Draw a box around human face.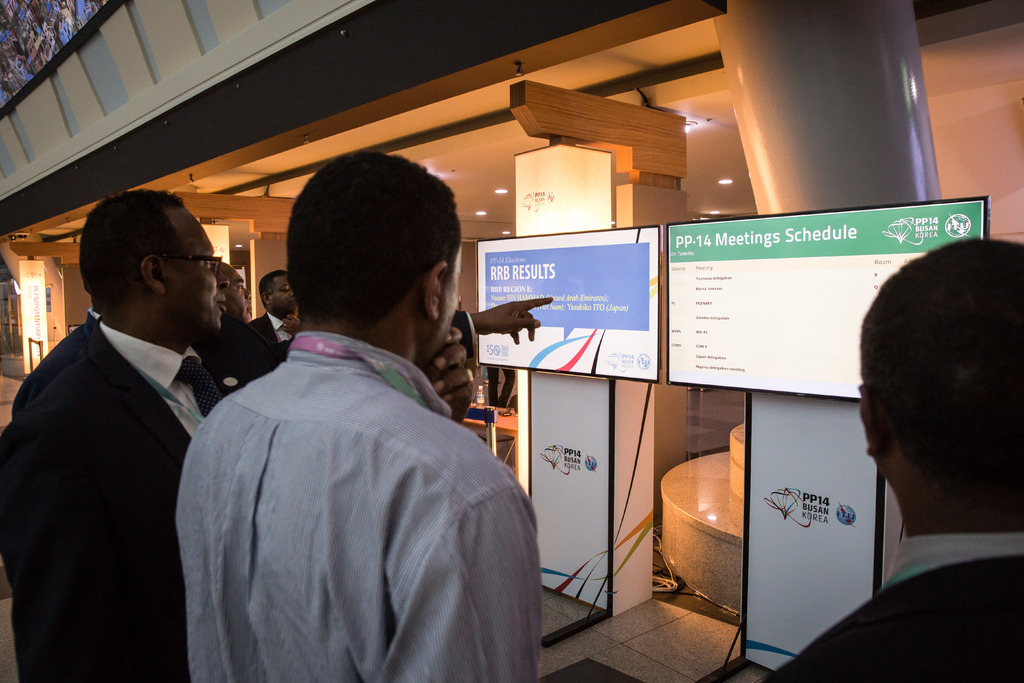
<box>220,268,250,324</box>.
